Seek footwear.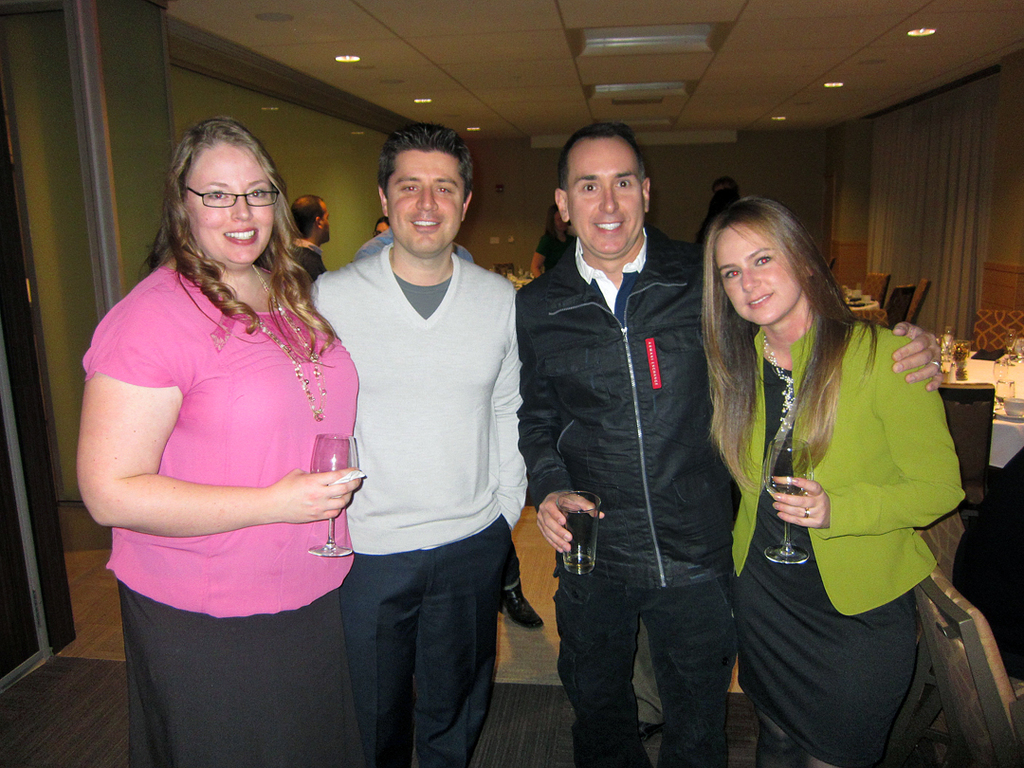
{"left": 635, "top": 718, "right": 658, "bottom": 740}.
